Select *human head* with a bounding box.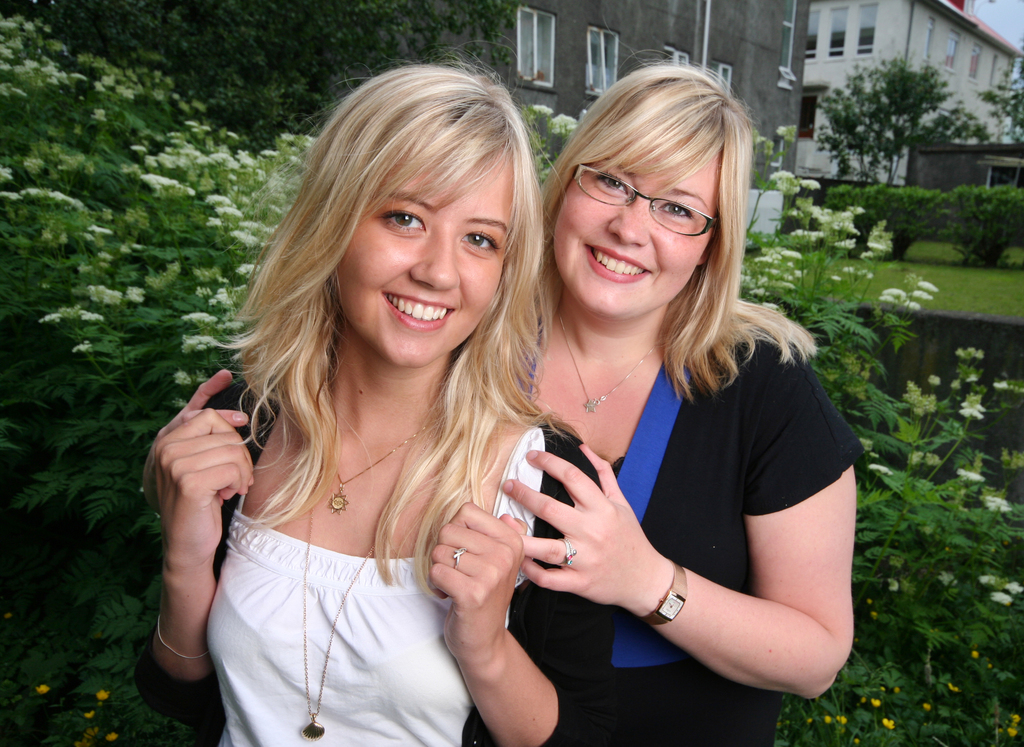
278 62 535 374.
